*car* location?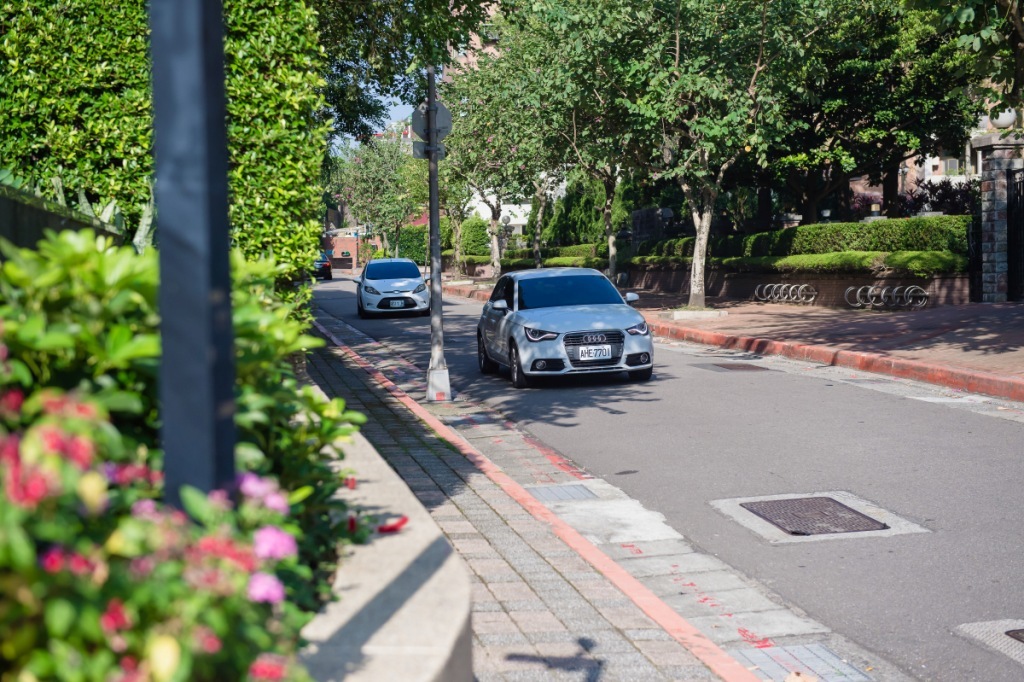
<bbox>355, 254, 434, 314</bbox>
